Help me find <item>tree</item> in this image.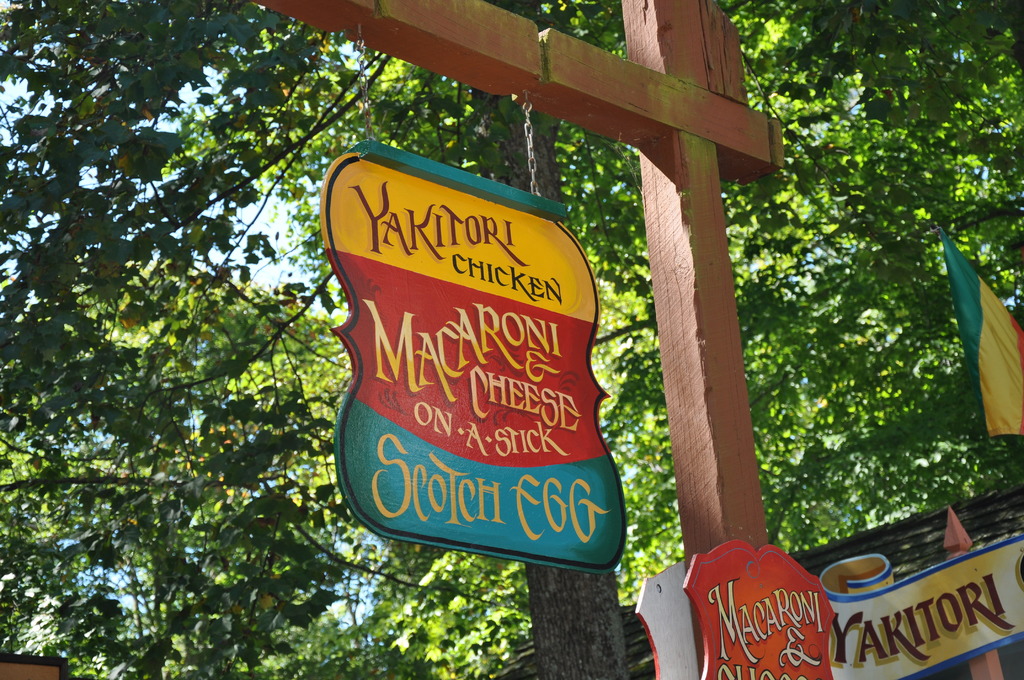
Found it: 0:13:1016:679.
